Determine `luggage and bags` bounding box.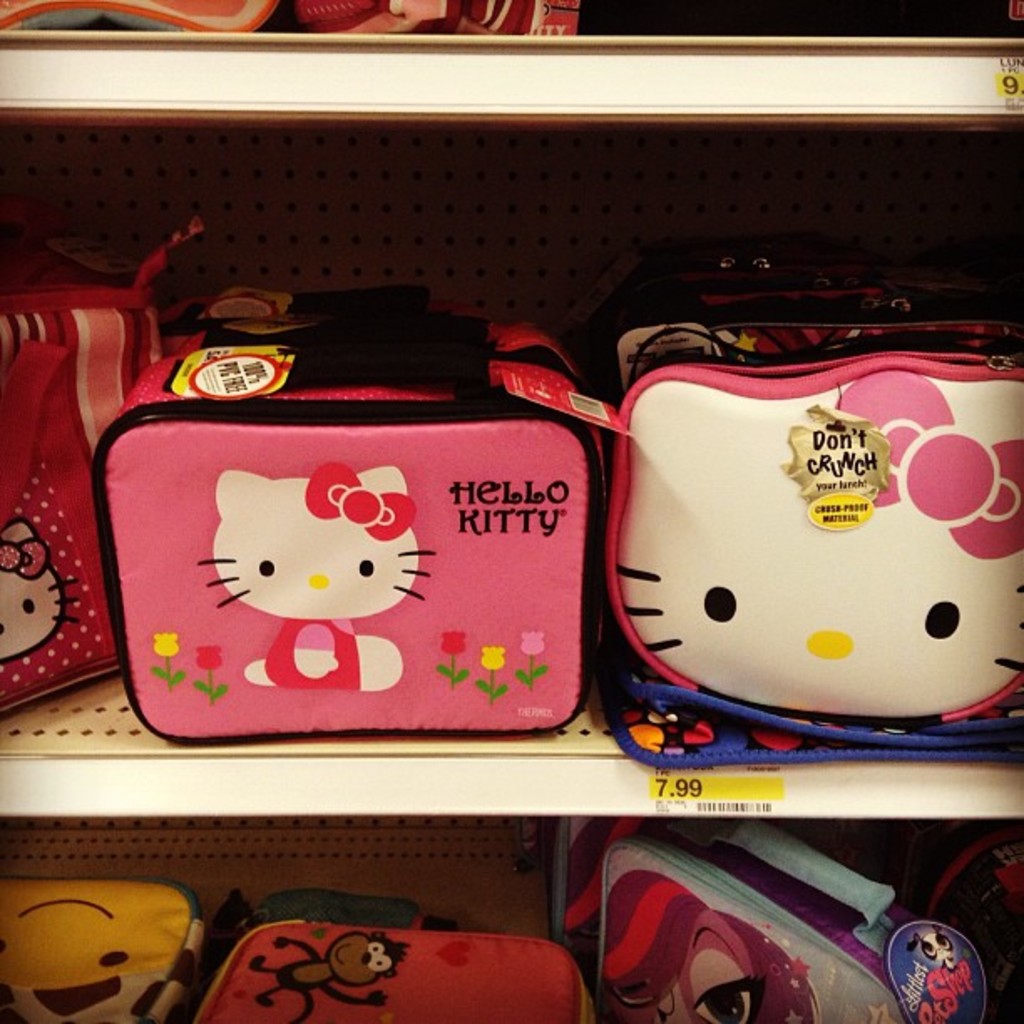
Determined: (0, 0, 293, 37).
